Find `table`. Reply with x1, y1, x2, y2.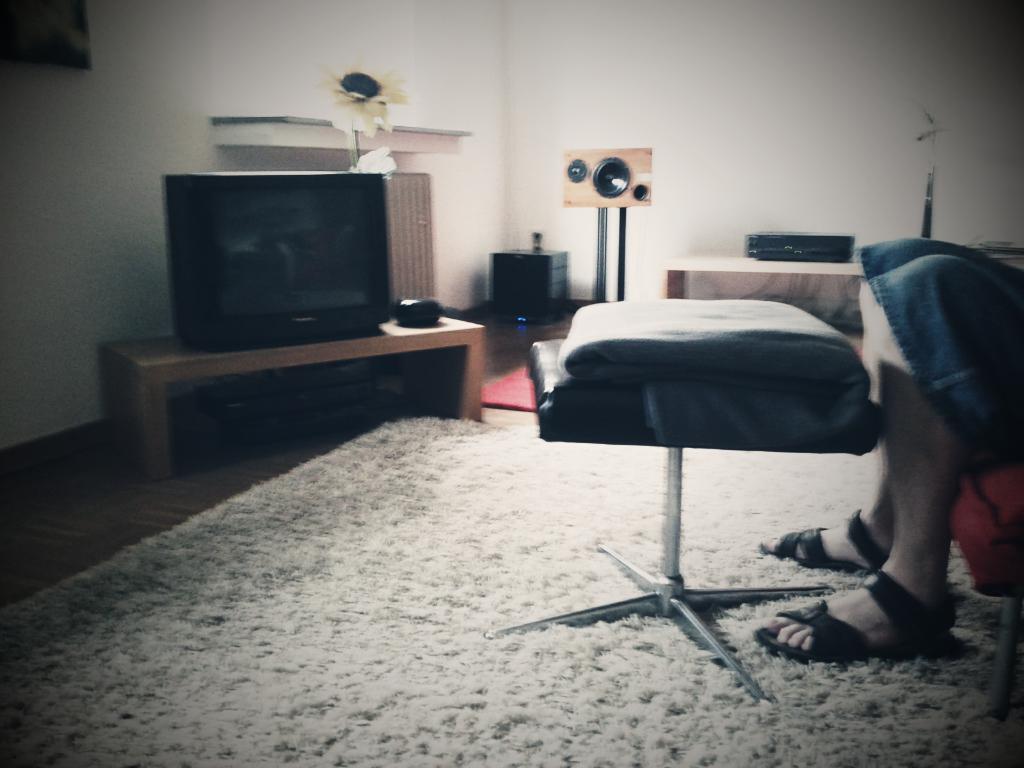
100, 311, 491, 486.
